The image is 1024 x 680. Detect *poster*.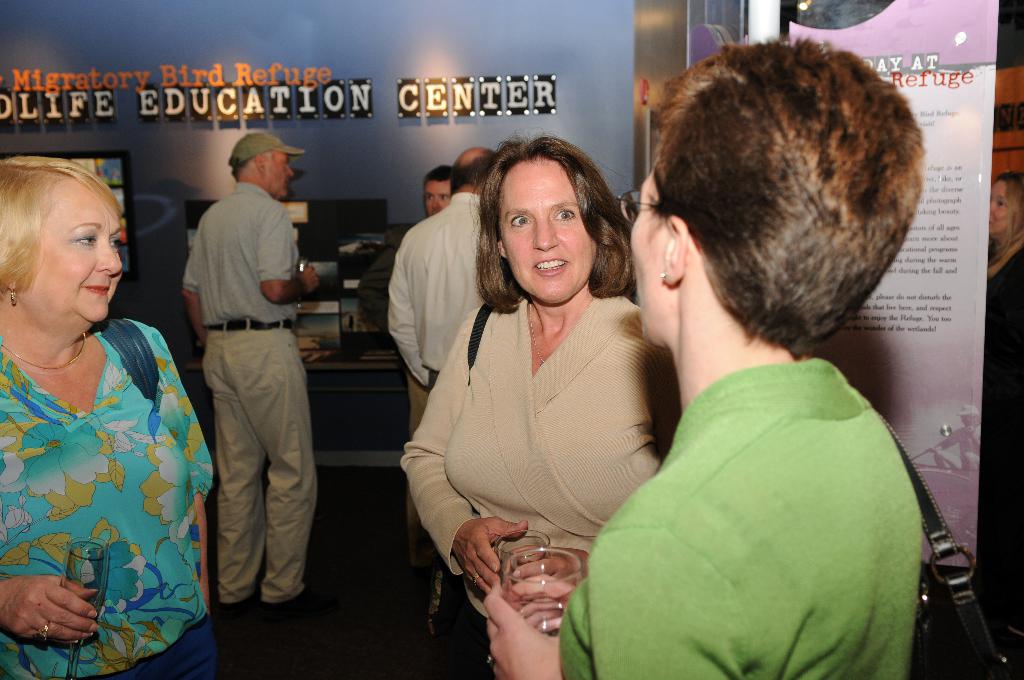
Detection: left=3, top=0, right=635, bottom=366.
